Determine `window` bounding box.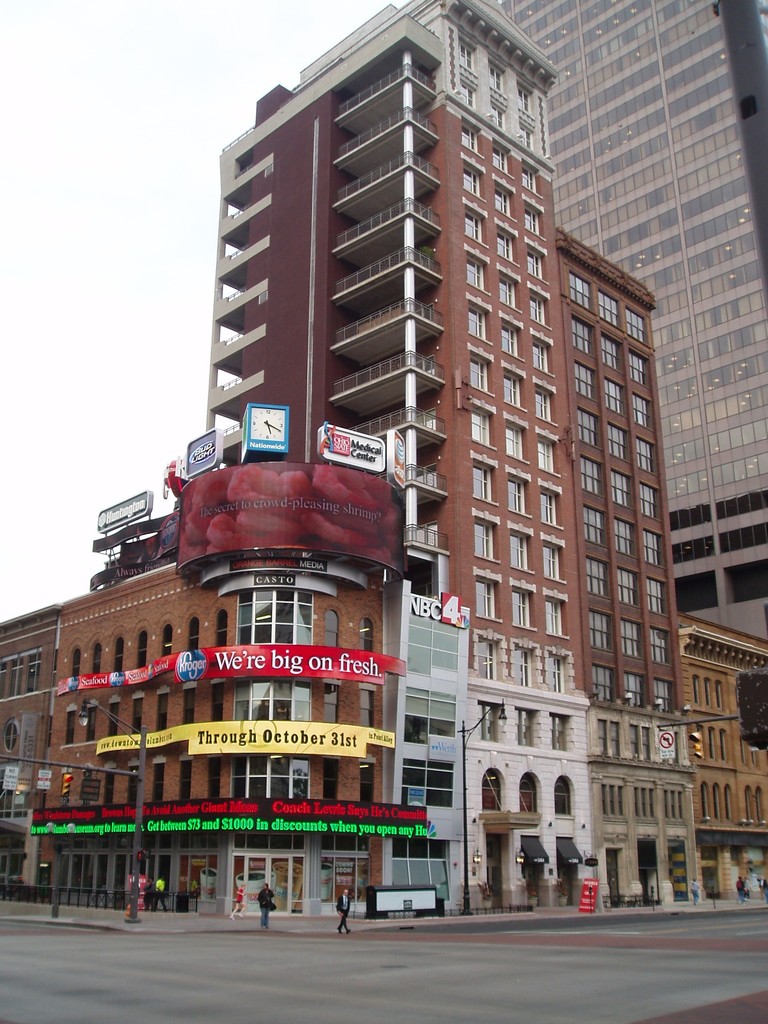
Determined: 237 588 314 648.
